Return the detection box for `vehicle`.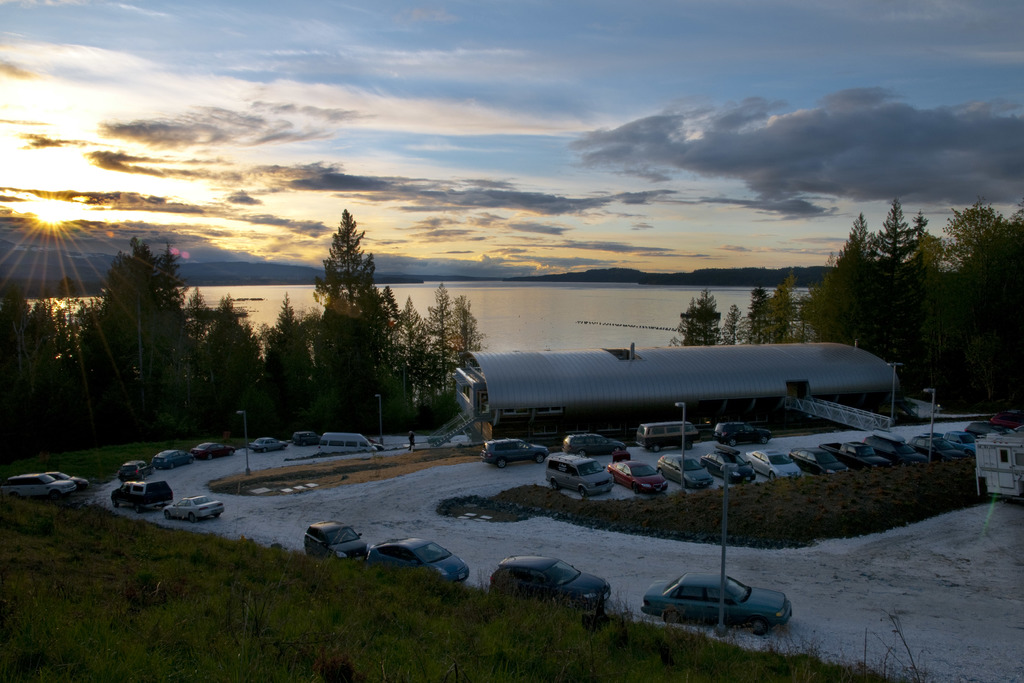
region(968, 423, 1012, 436).
